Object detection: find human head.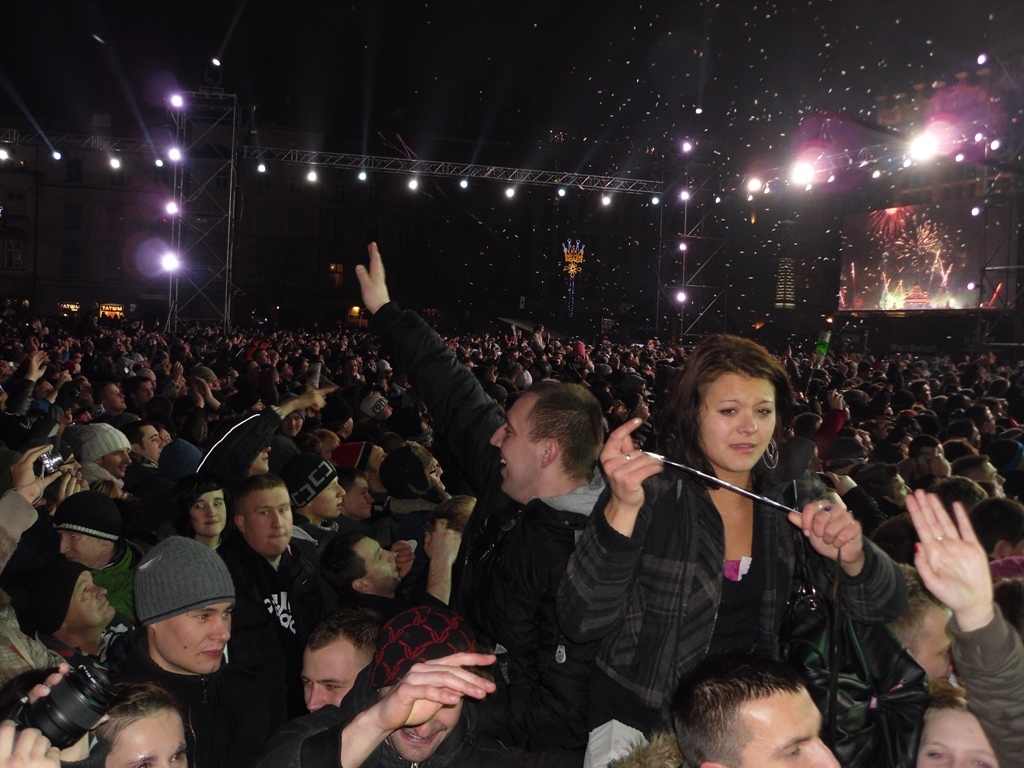
(871, 591, 953, 691).
